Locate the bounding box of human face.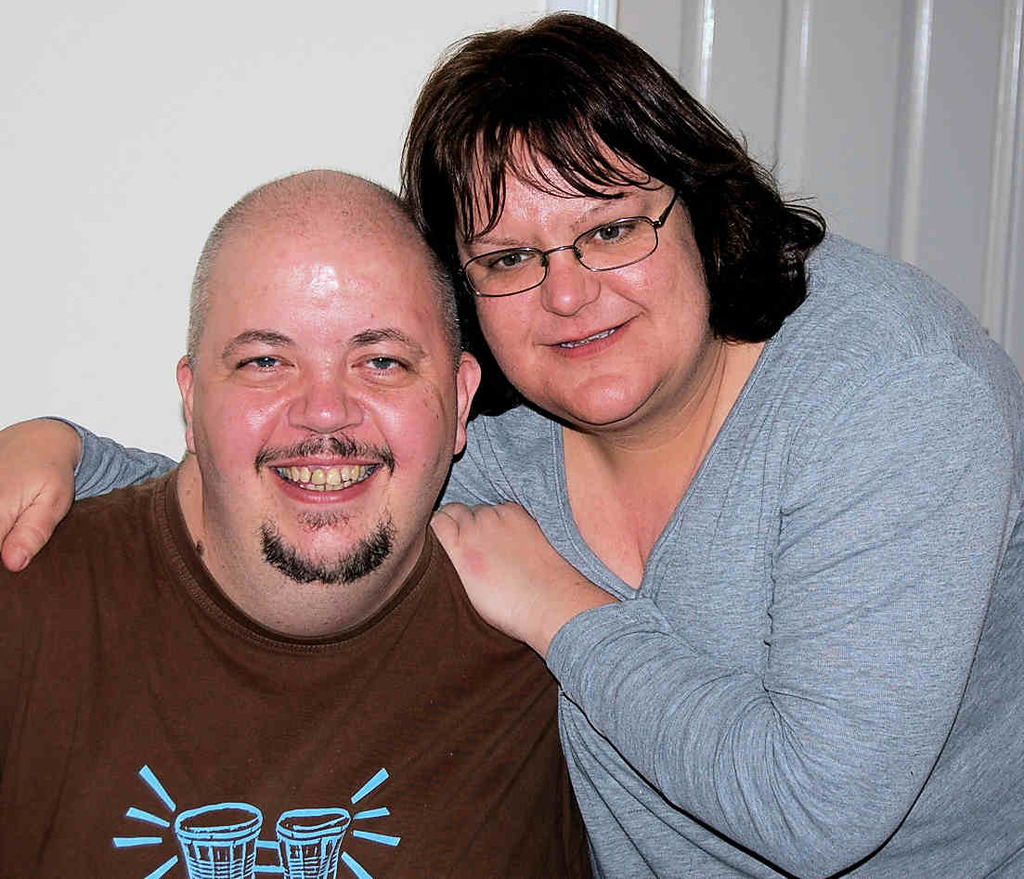
Bounding box: 194:226:460:584.
